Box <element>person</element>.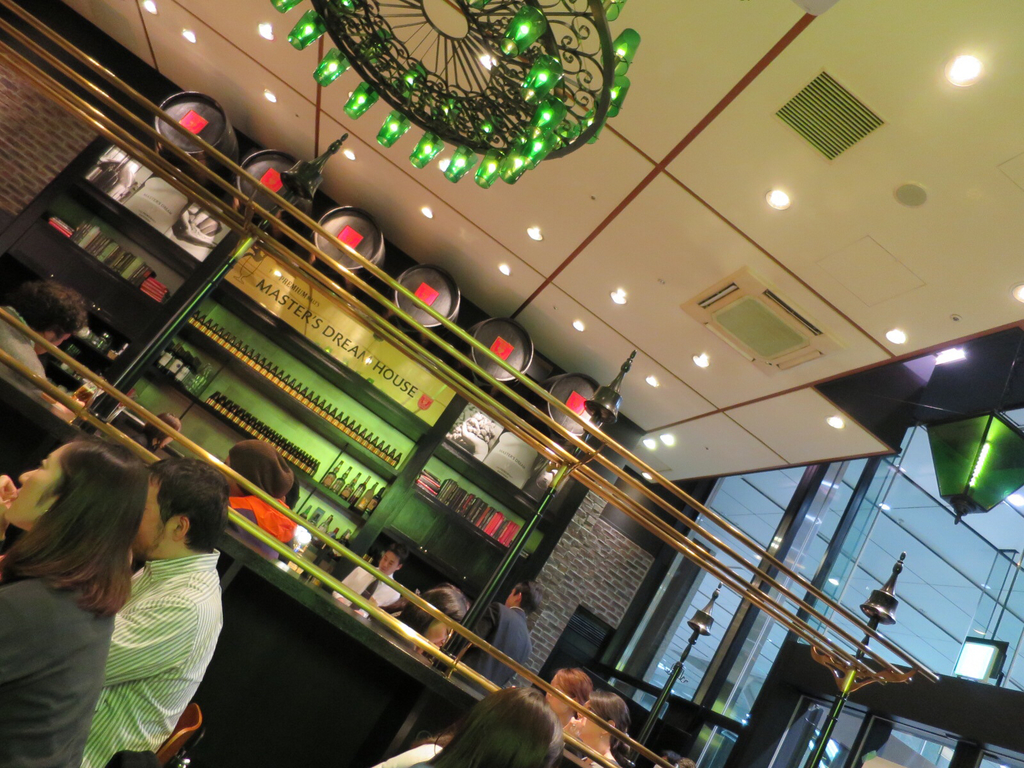
l=541, t=668, r=595, b=733.
